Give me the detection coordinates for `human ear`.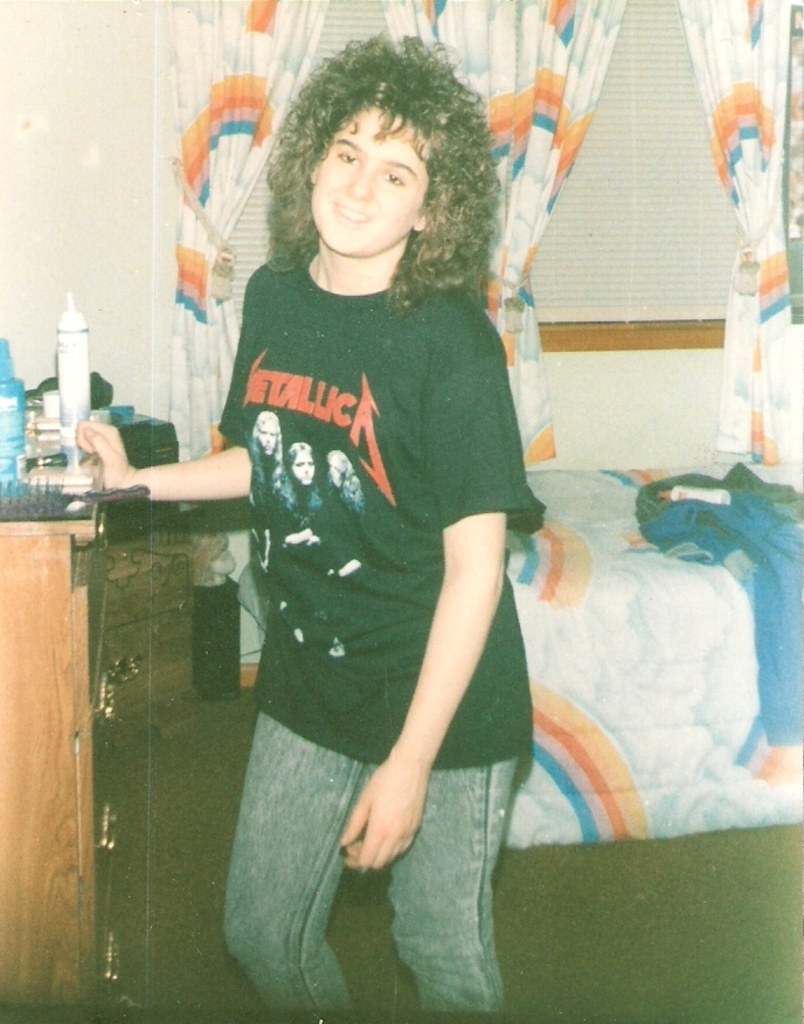
(408, 212, 427, 233).
